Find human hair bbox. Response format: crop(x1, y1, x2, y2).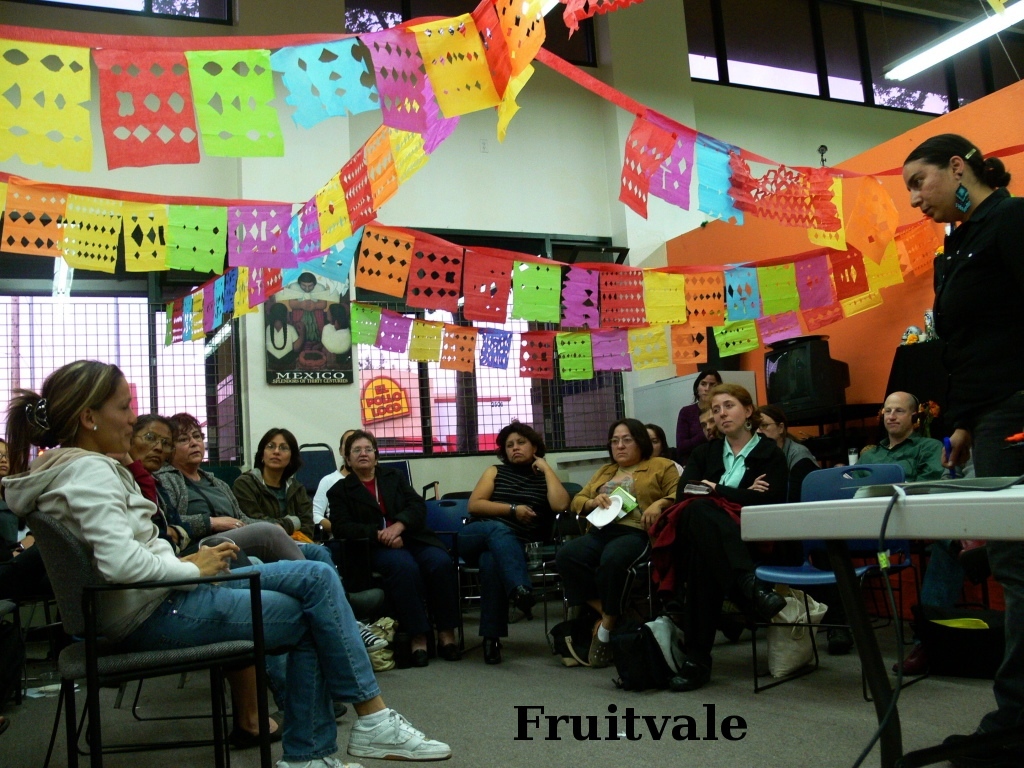
crop(252, 427, 302, 477).
